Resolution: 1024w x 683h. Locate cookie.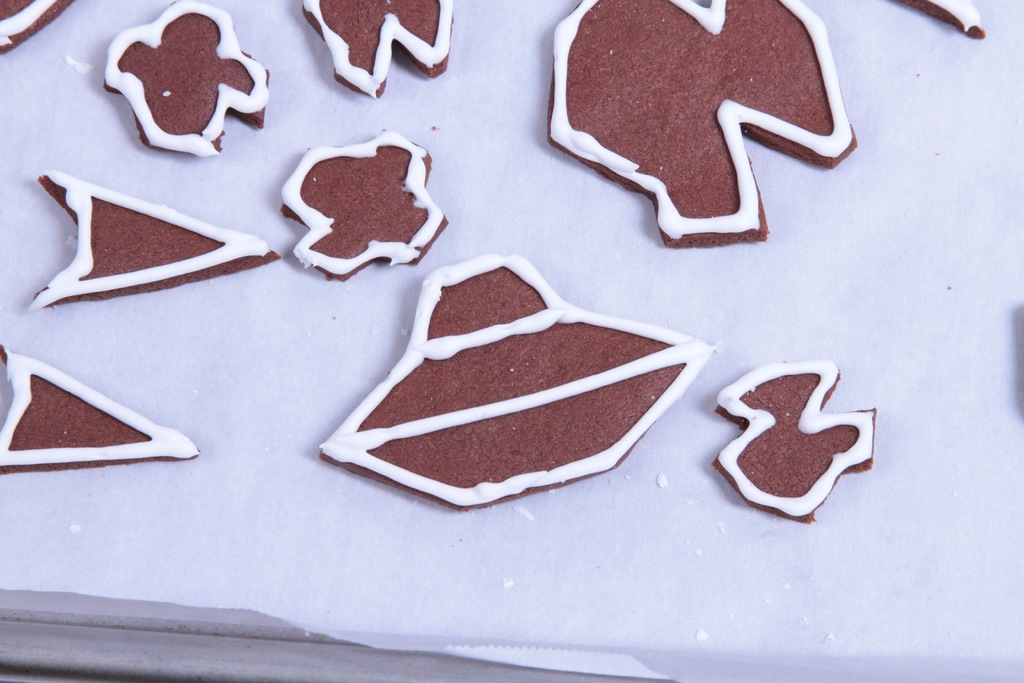
BBox(300, 0, 454, 98).
